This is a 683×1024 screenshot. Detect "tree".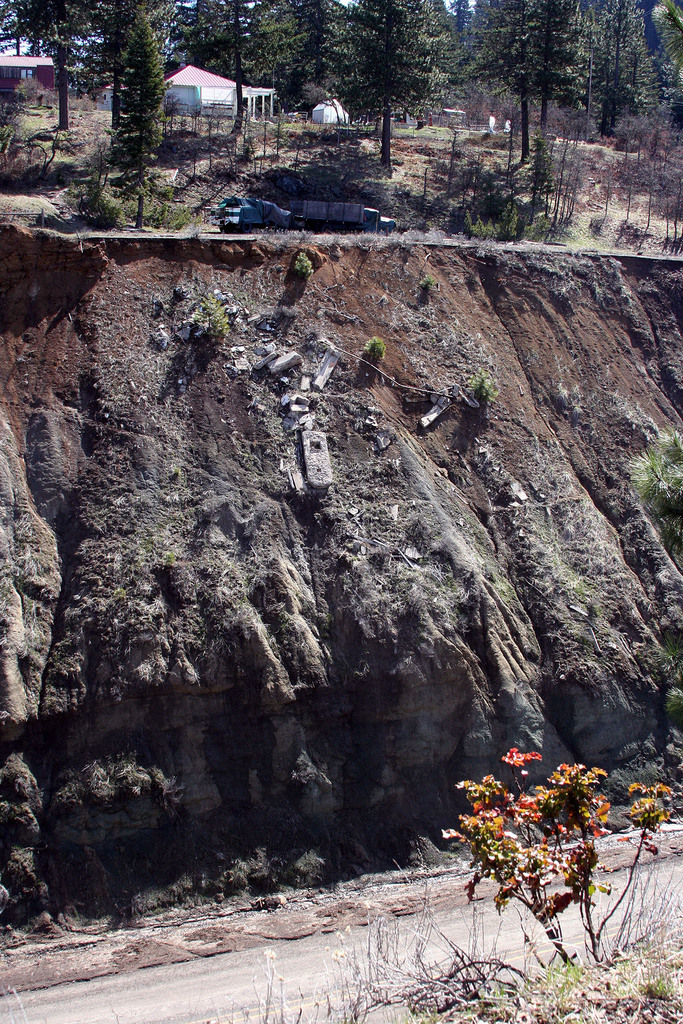
bbox=[119, 11, 173, 252].
